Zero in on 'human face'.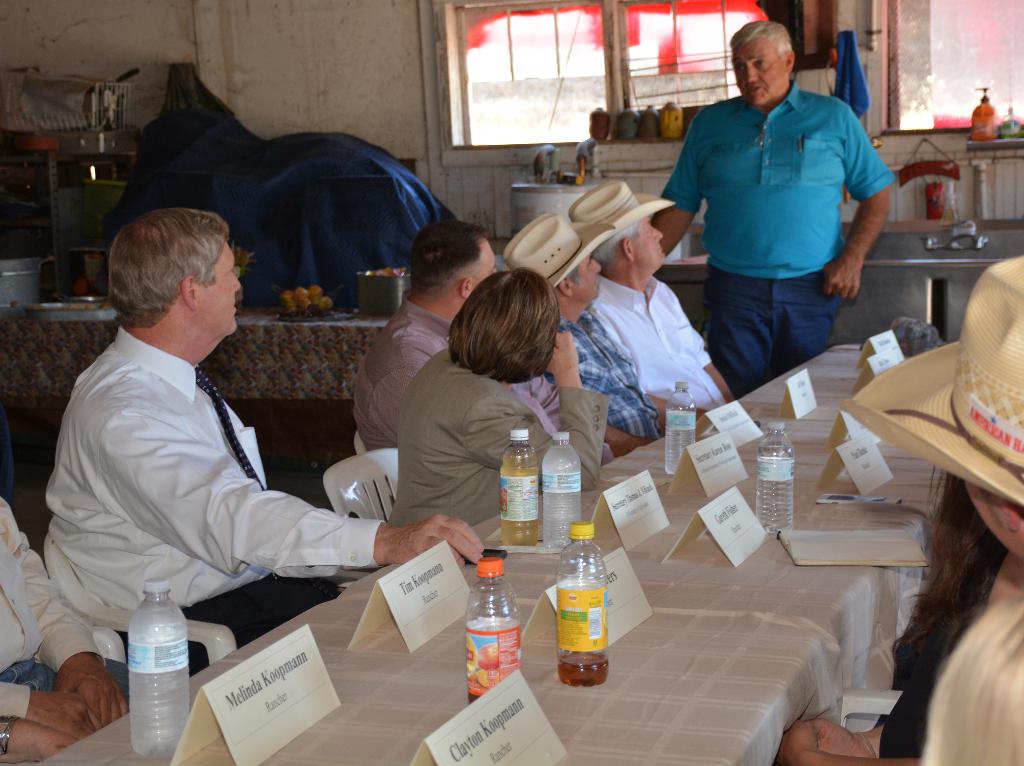
Zeroed in: (x1=637, y1=213, x2=668, y2=277).
